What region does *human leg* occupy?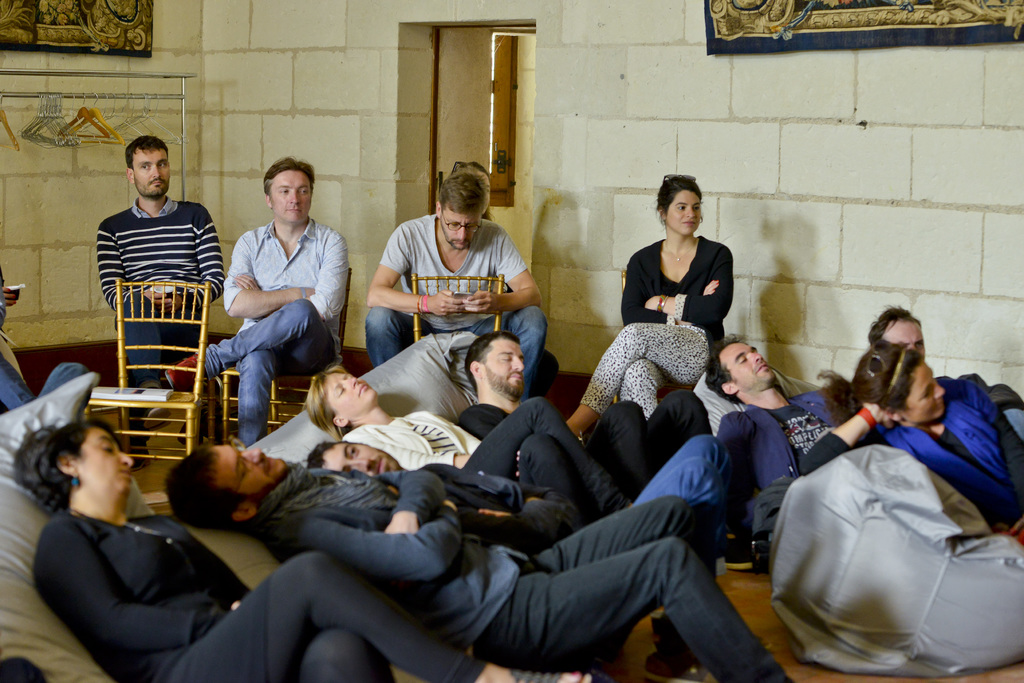
bbox=[155, 297, 333, 387].
